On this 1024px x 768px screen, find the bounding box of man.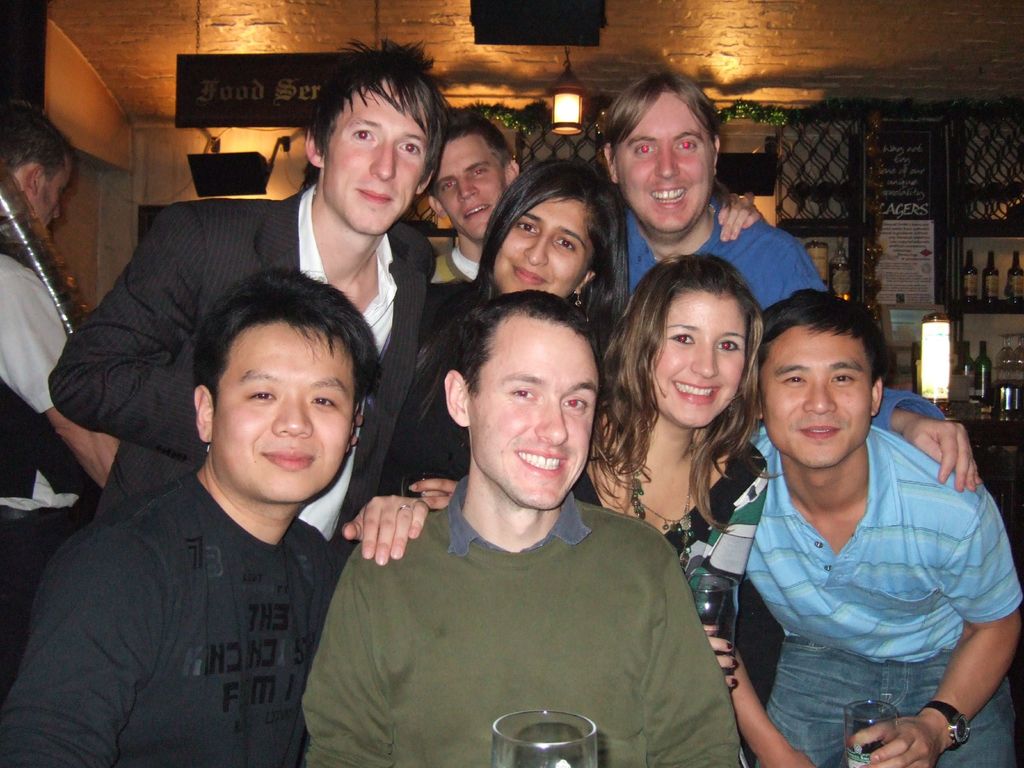
Bounding box: [x1=0, y1=266, x2=432, y2=766].
